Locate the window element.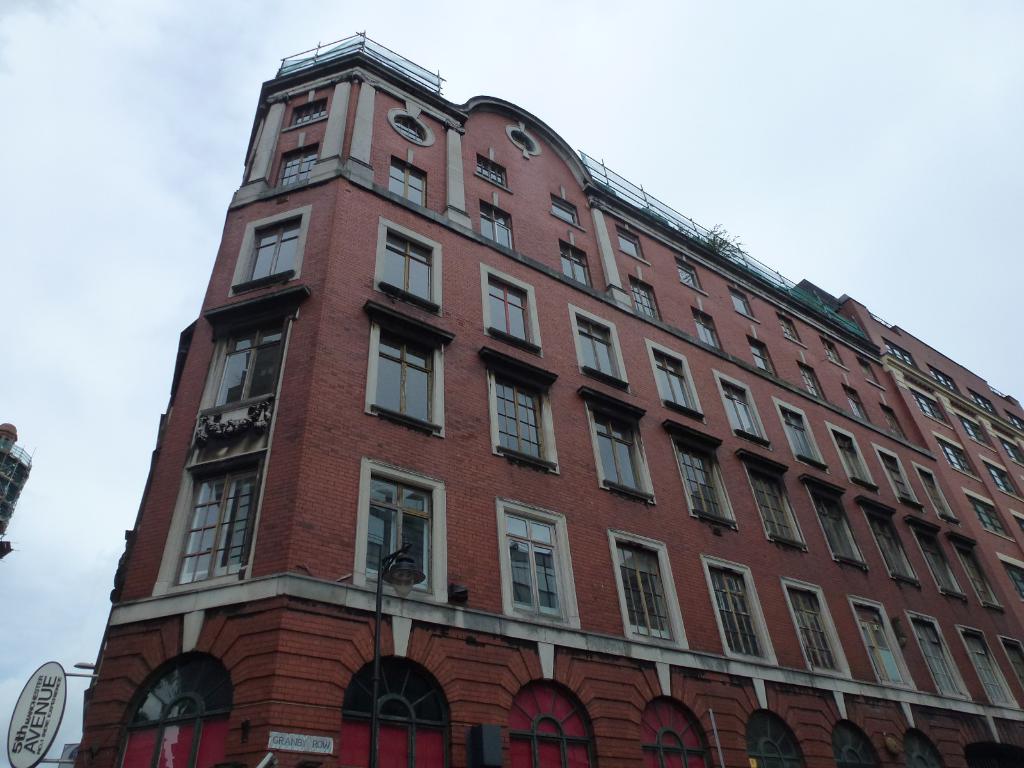
Element bbox: x1=273, y1=141, x2=329, y2=192.
